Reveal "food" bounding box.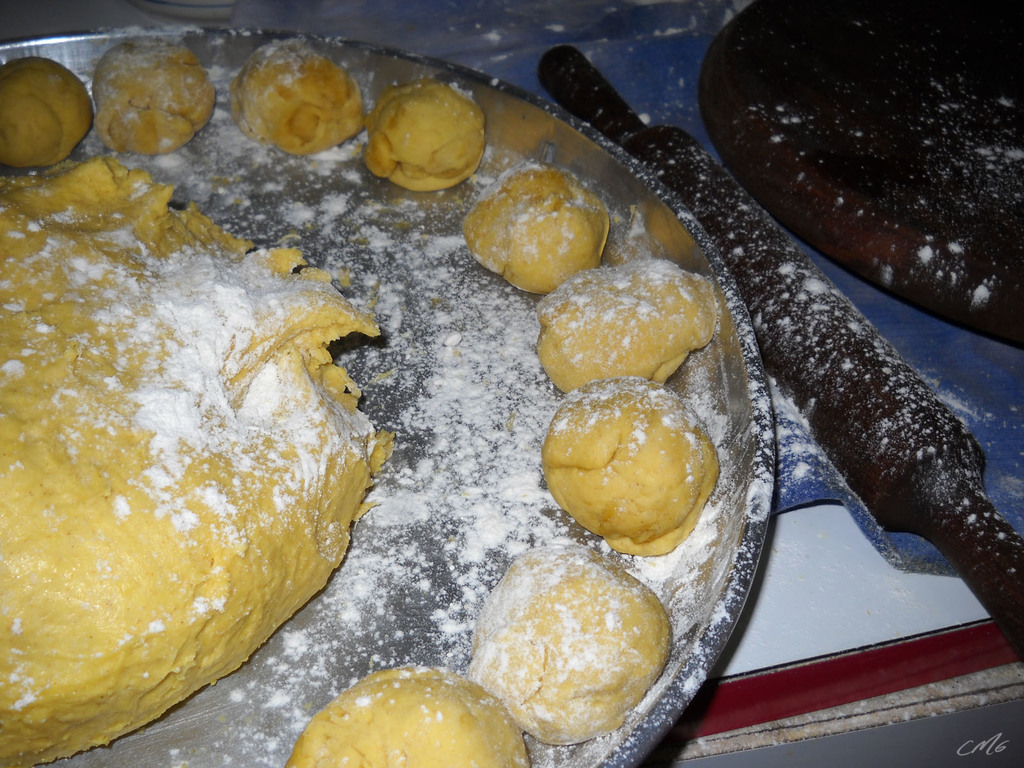
Revealed: [95,40,216,156].
